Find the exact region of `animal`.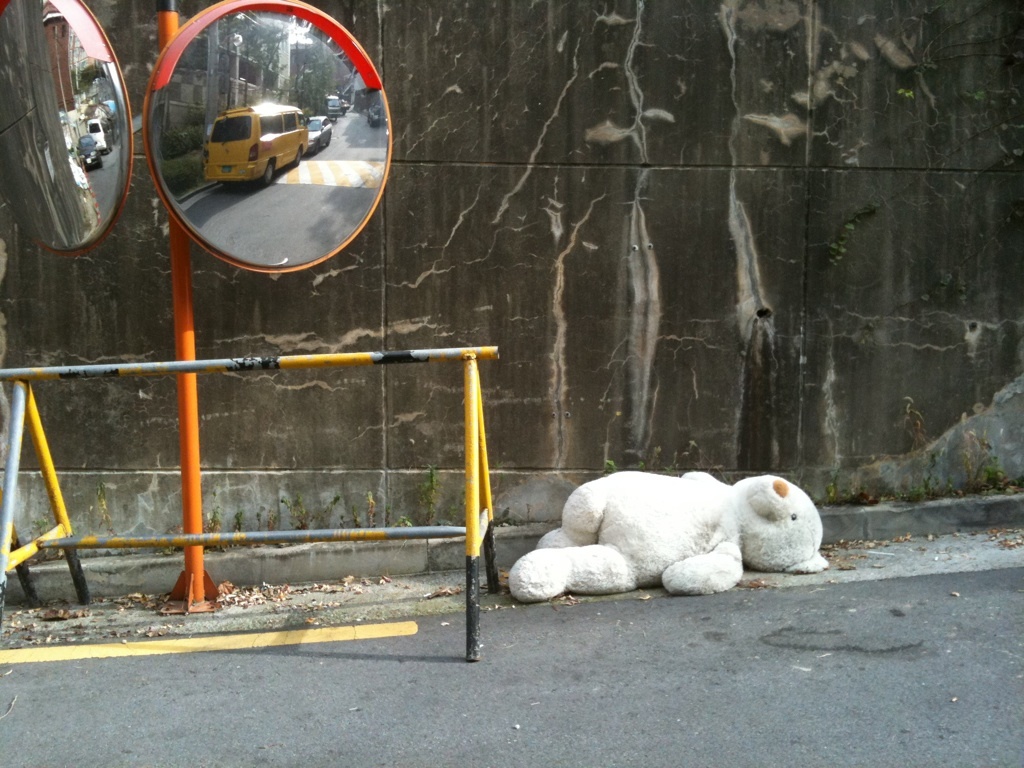
Exact region: bbox(507, 470, 827, 606).
